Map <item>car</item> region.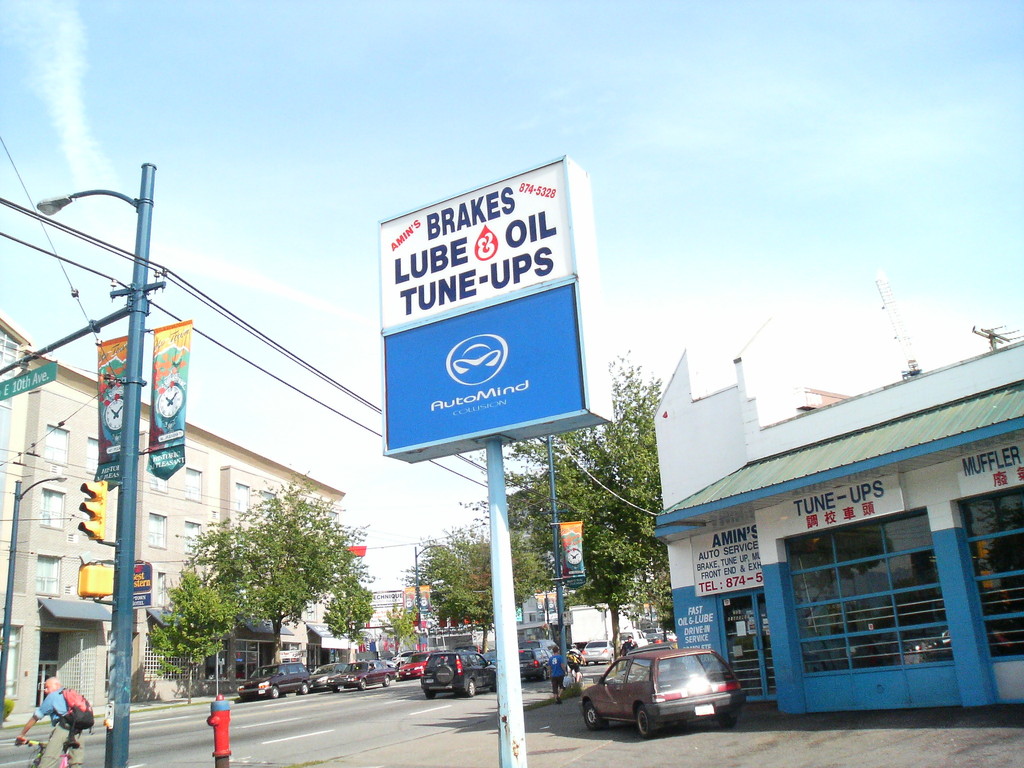
Mapped to left=232, top=659, right=311, bottom=700.
